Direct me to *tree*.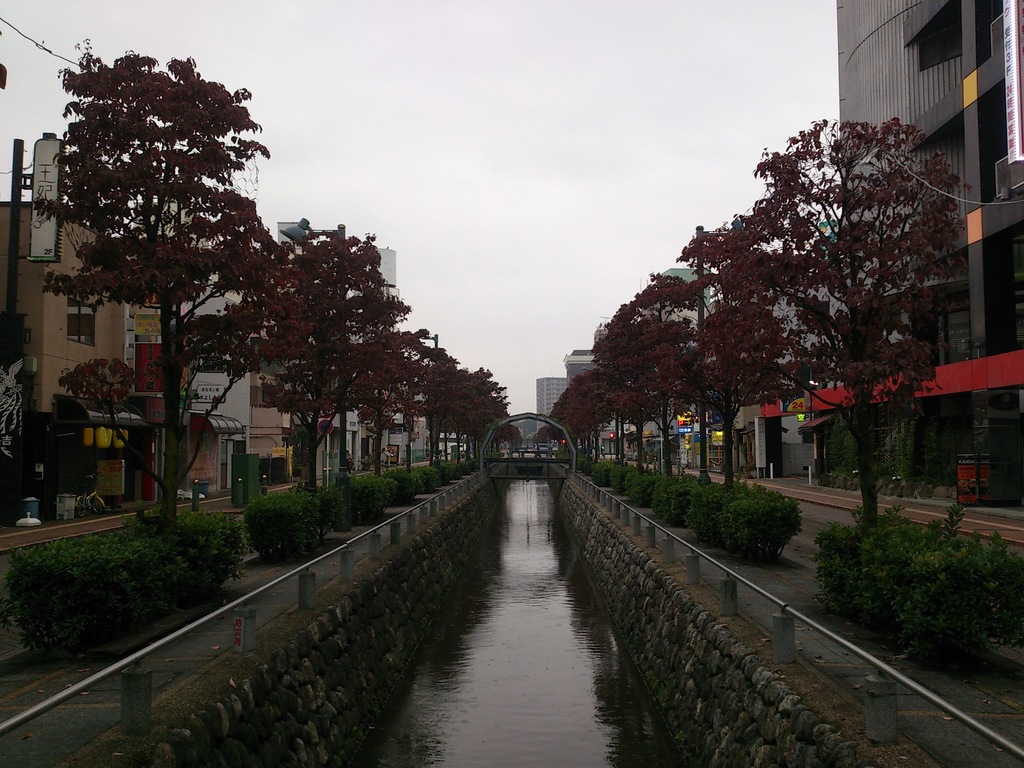
Direction: bbox(32, 38, 306, 527).
